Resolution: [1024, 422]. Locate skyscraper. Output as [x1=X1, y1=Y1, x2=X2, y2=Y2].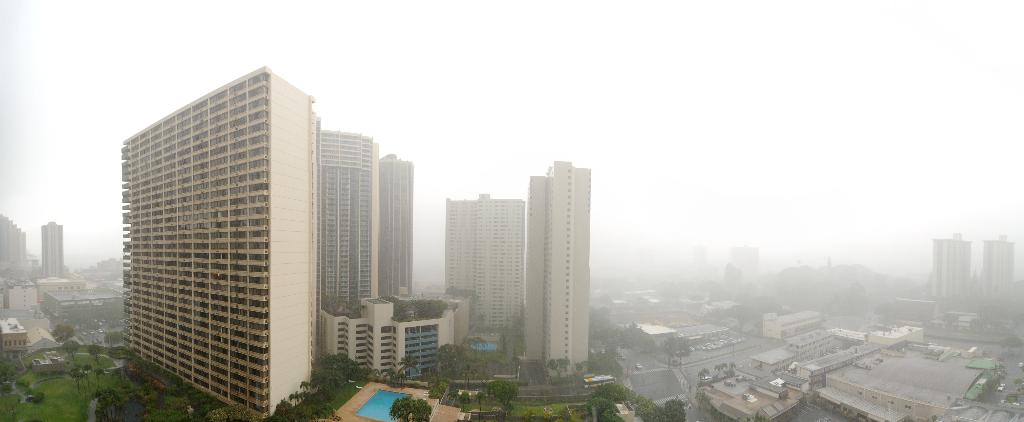
[x1=441, y1=192, x2=522, y2=351].
